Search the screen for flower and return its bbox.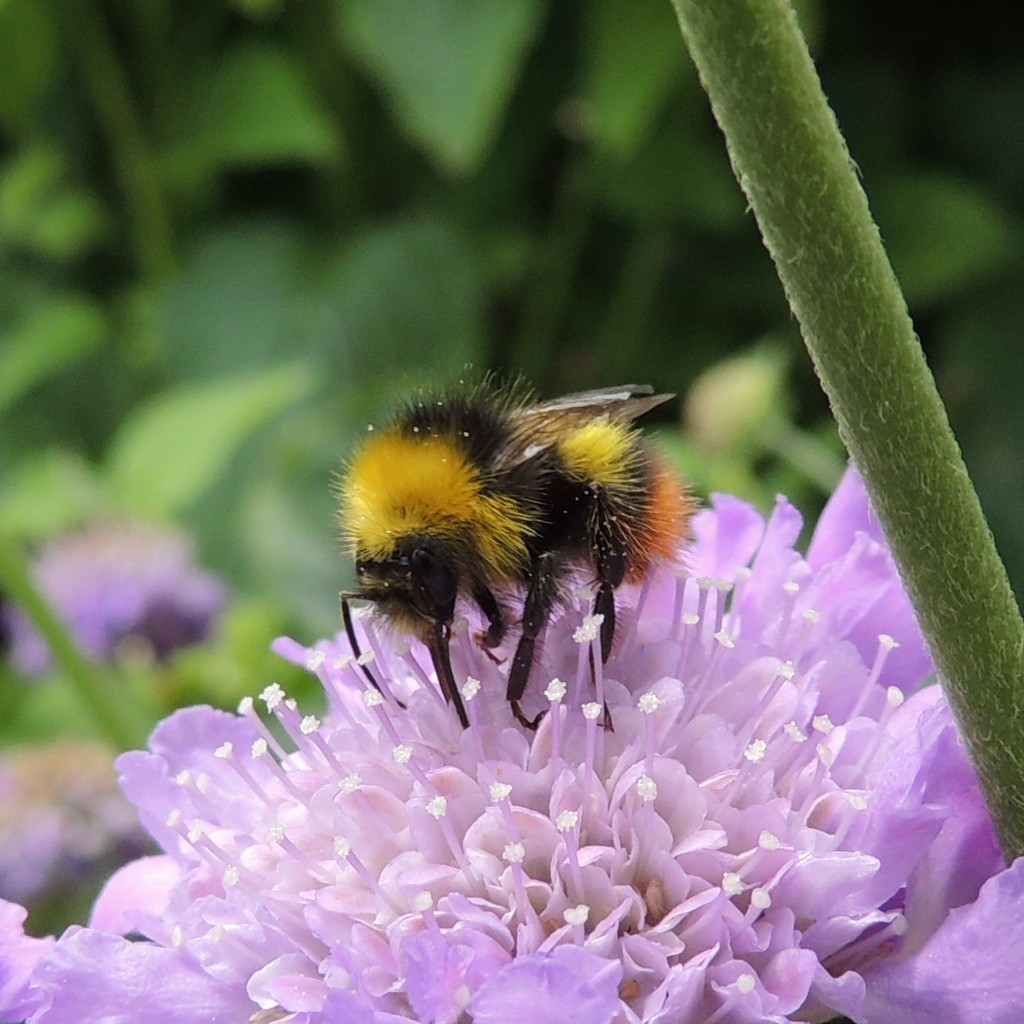
Found: select_region(4, 462, 1023, 1017).
